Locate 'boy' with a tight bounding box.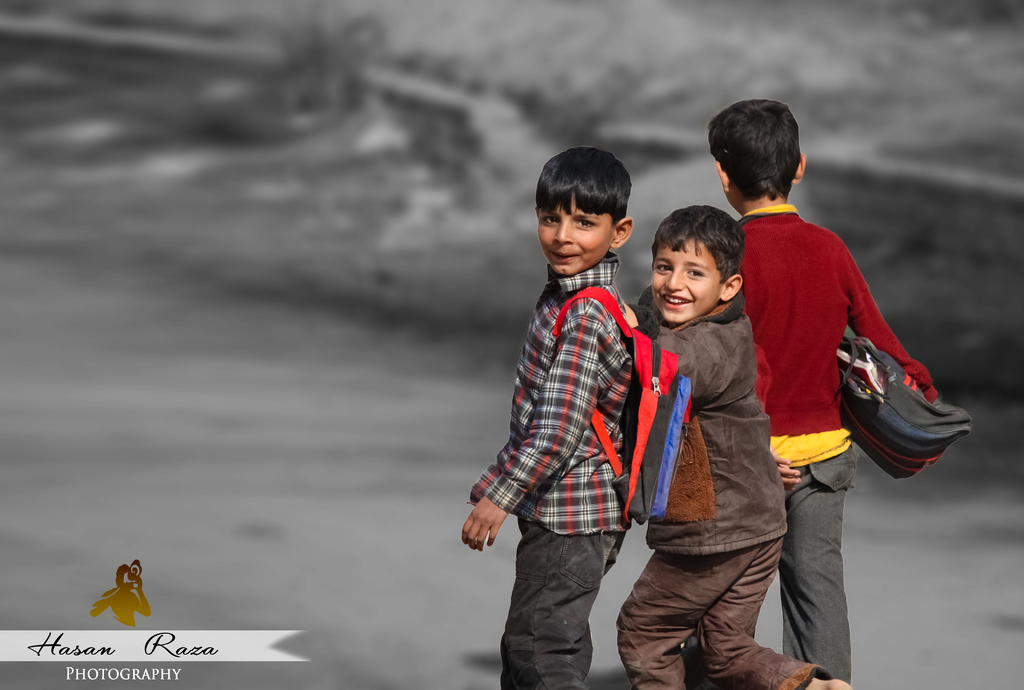
<region>699, 97, 939, 680</region>.
